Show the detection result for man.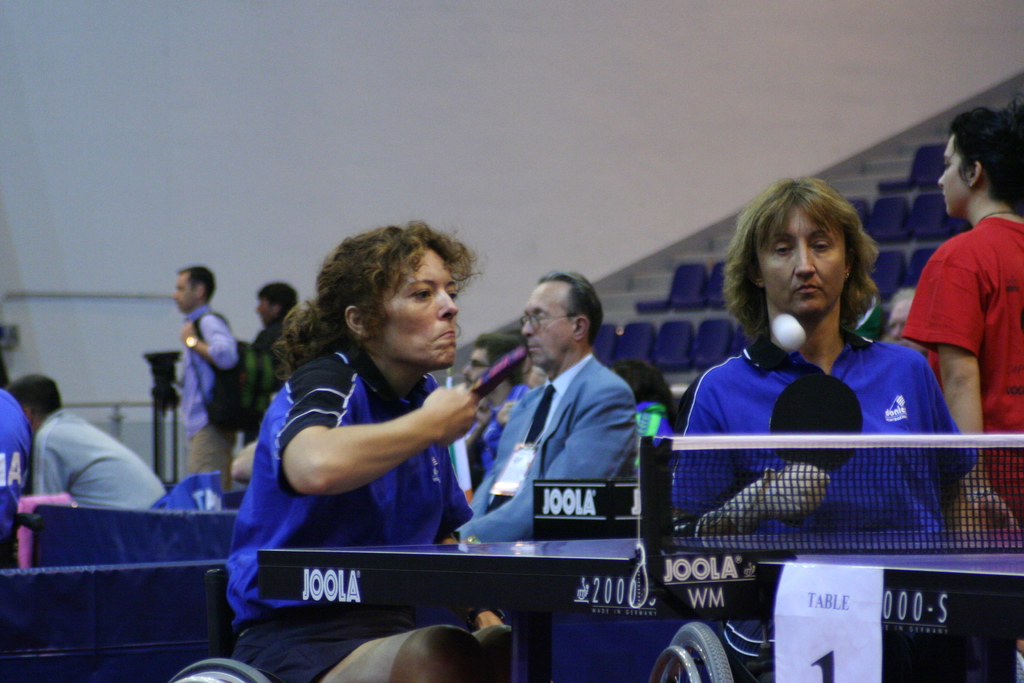
<box>177,265,241,497</box>.
